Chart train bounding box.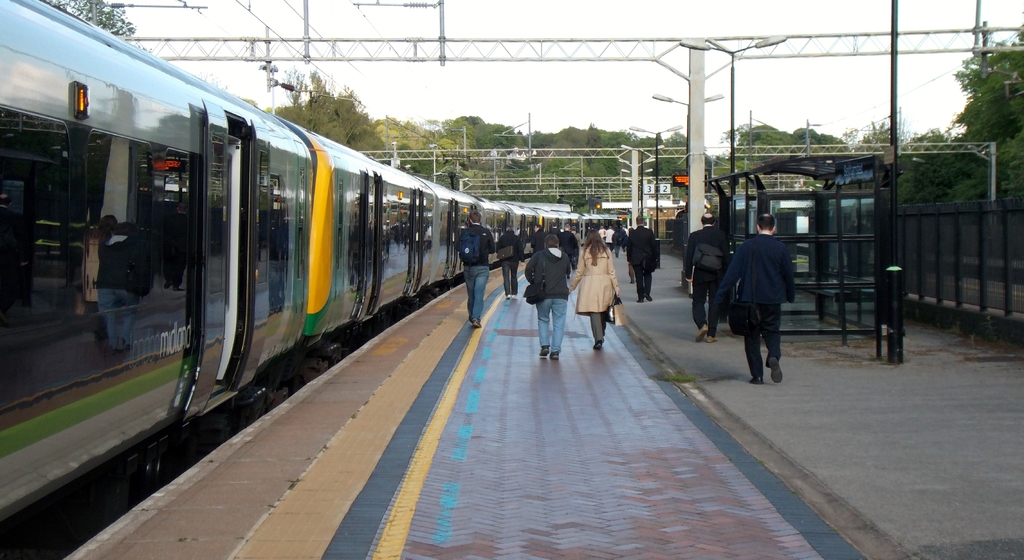
Charted: bbox=[0, 0, 627, 559].
